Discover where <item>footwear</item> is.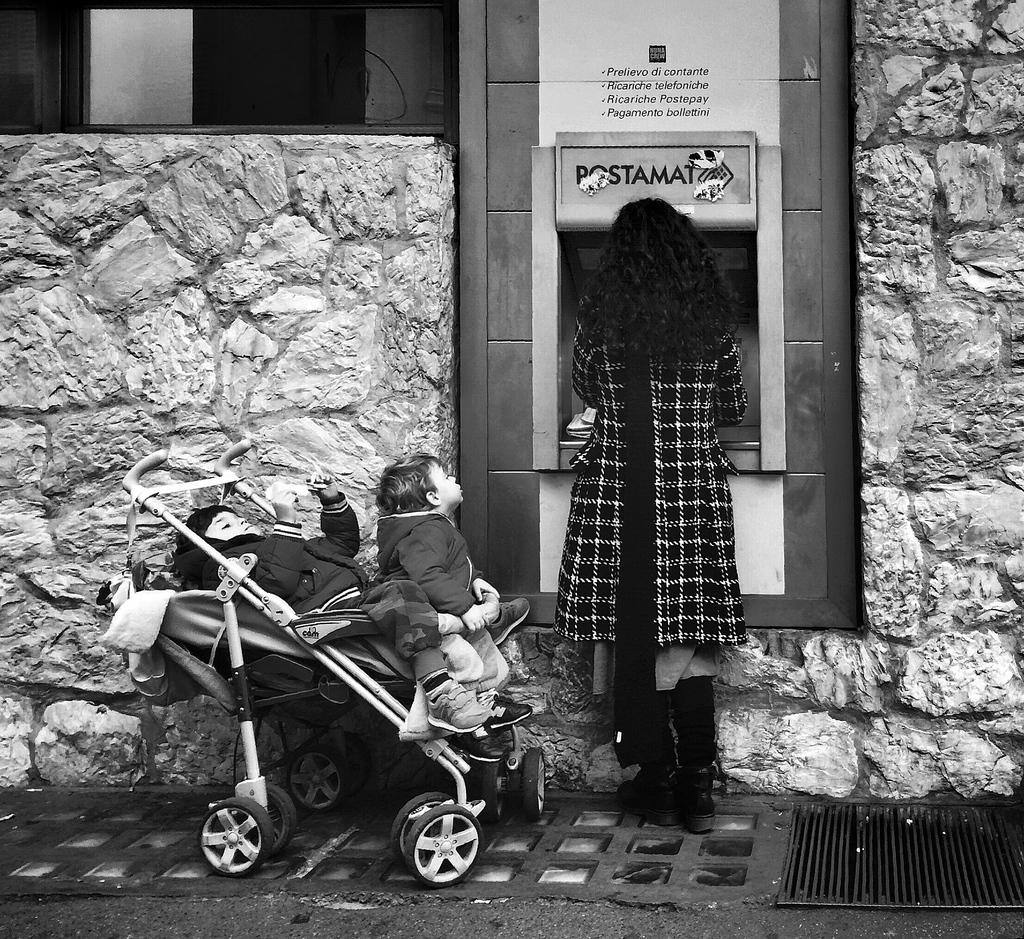
Discovered at detection(614, 733, 678, 823).
